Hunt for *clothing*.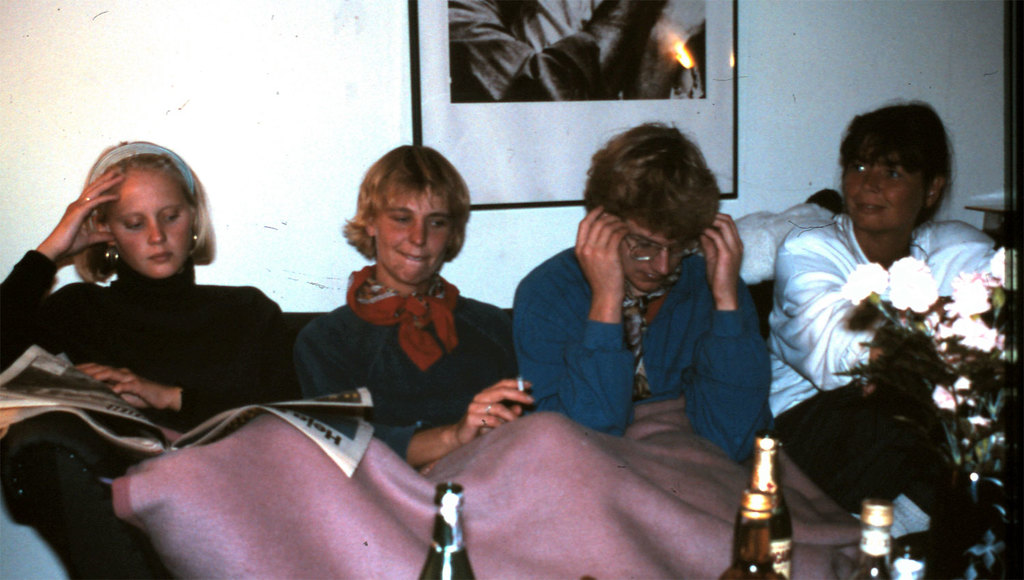
Hunted down at region(766, 211, 1001, 579).
